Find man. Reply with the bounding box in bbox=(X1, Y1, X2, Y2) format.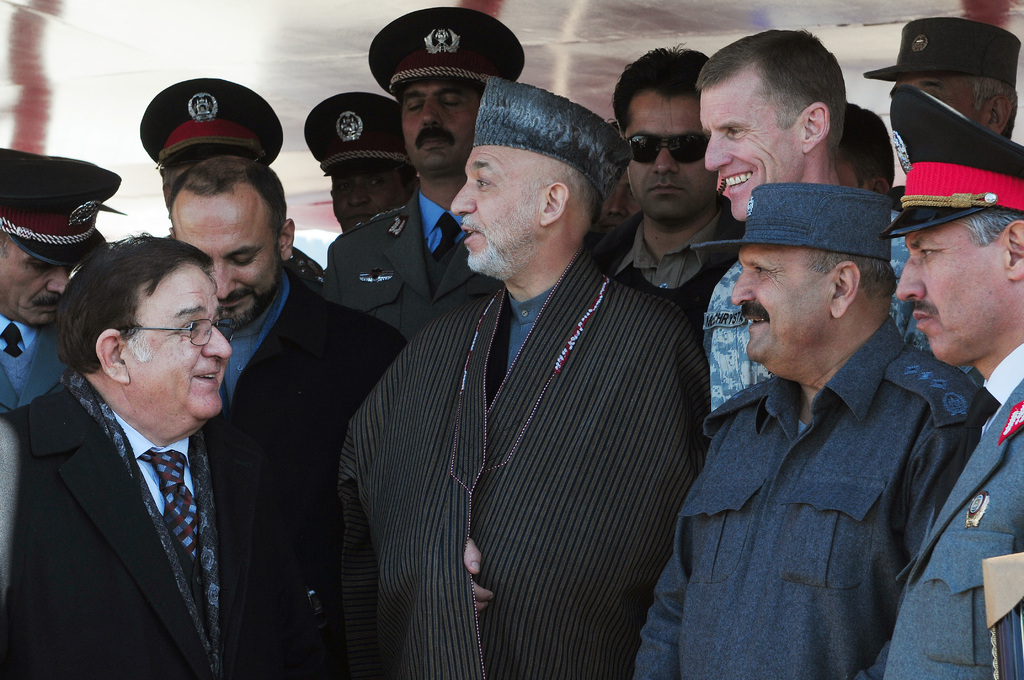
bbox=(322, 6, 497, 337).
